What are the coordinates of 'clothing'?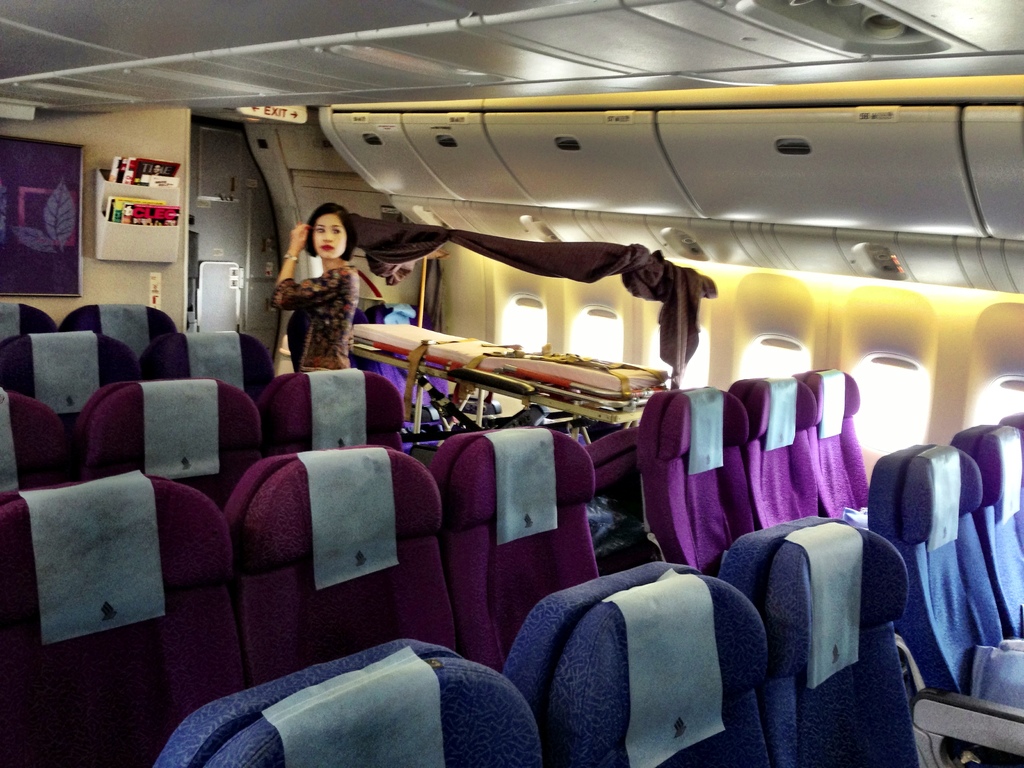
locate(269, 234, 362, 367).
